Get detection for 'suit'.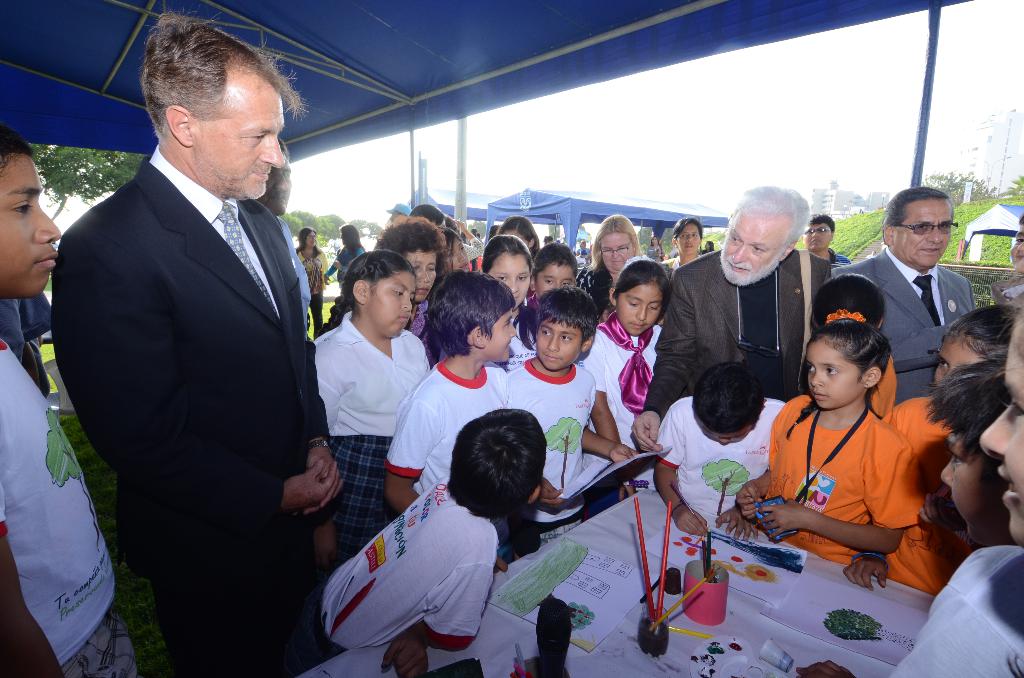
Detection: bbox=(54, 140, 333, 677).
